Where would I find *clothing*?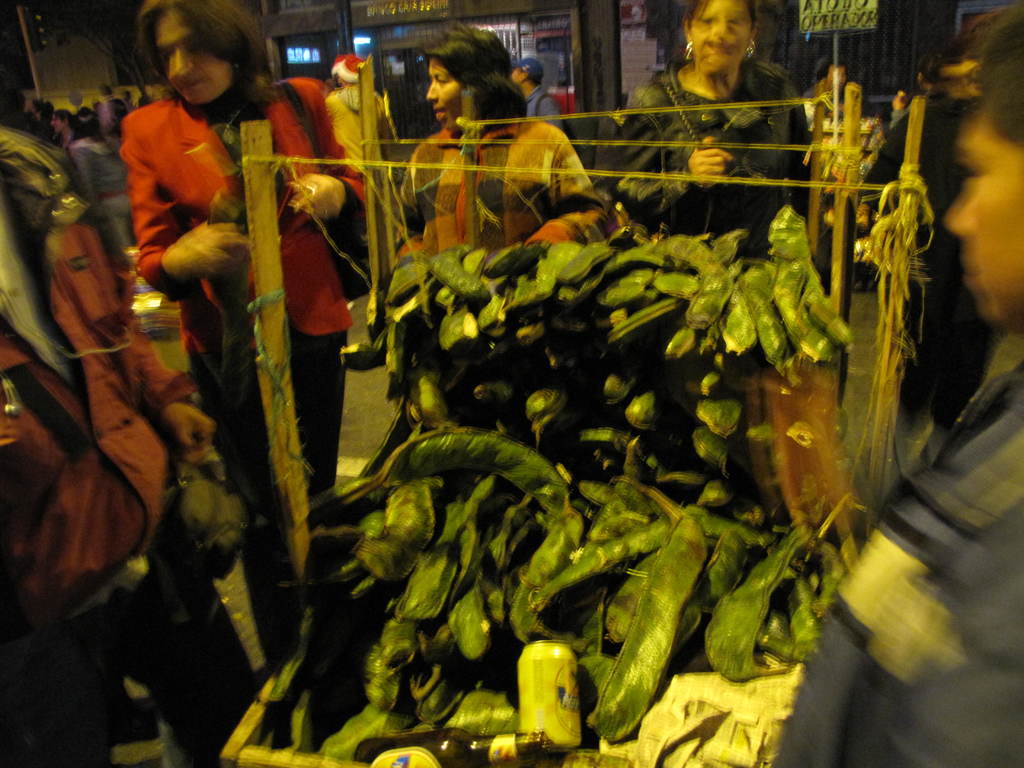
At select_region(112, 67, 375, 358).
